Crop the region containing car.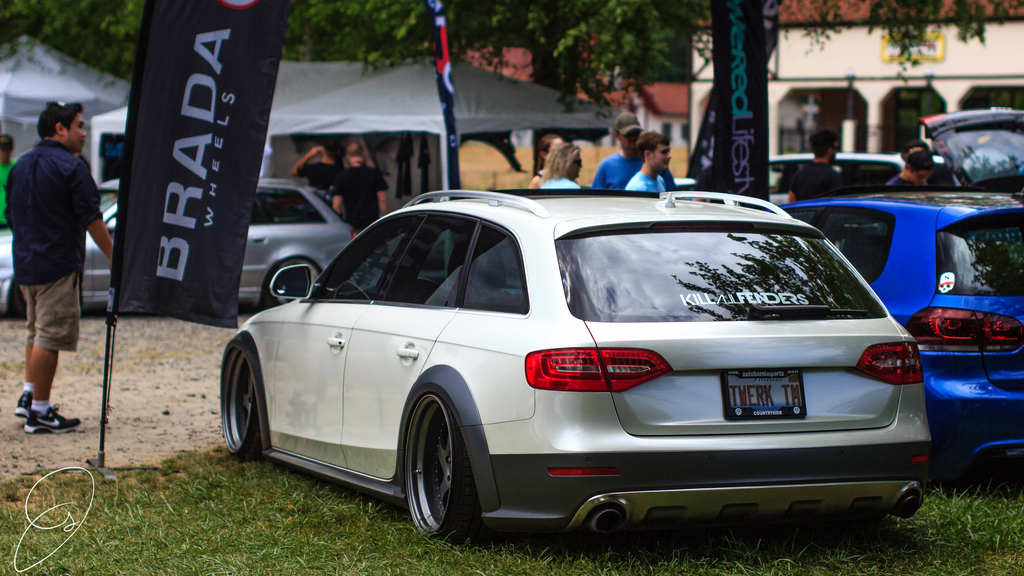
Crop region: bbox=(0, 172, 348, 311).
